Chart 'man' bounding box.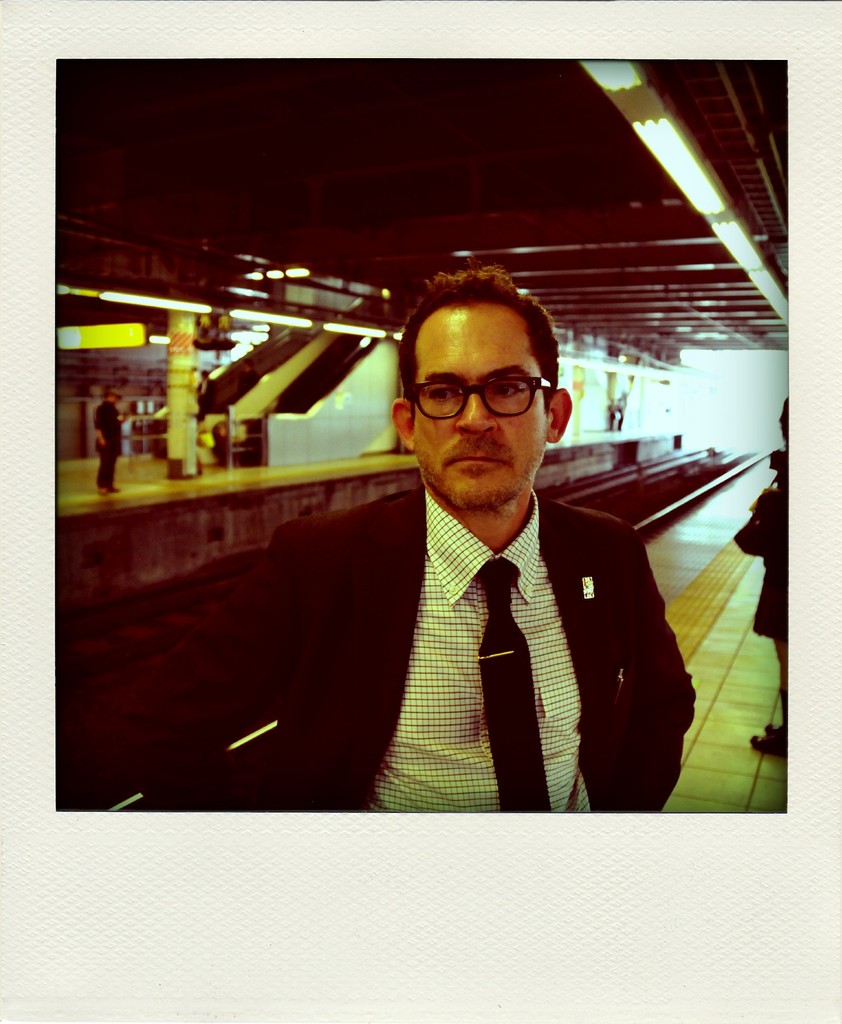
Charted: box(97, 392, 128, 492).
